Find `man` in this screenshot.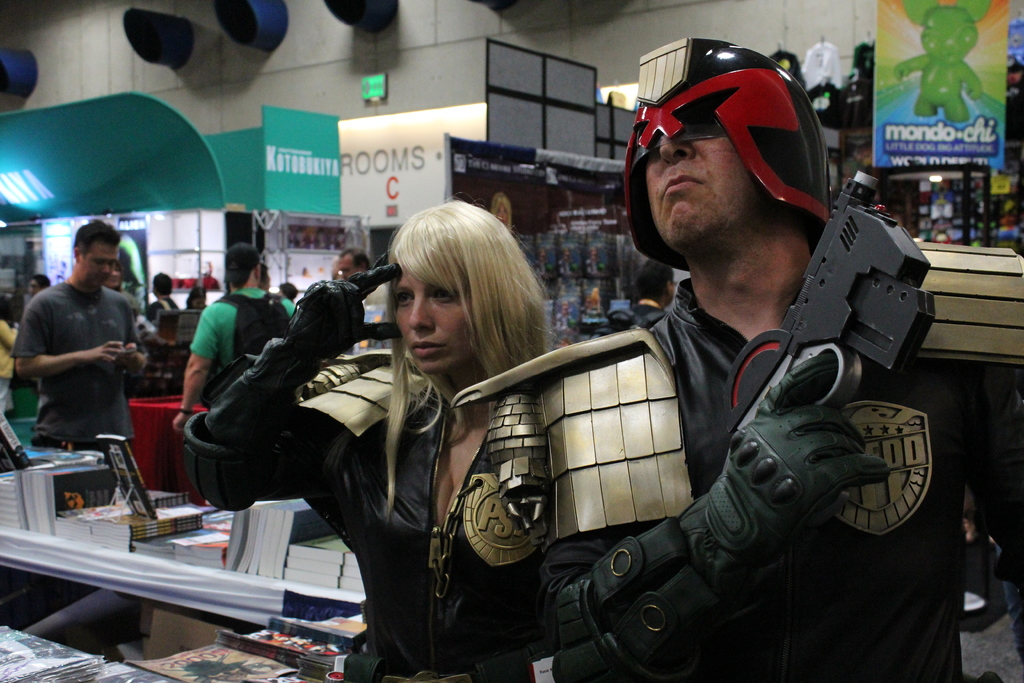
The bounding box for `man` is bbox=(10, 227, 154, 481).
